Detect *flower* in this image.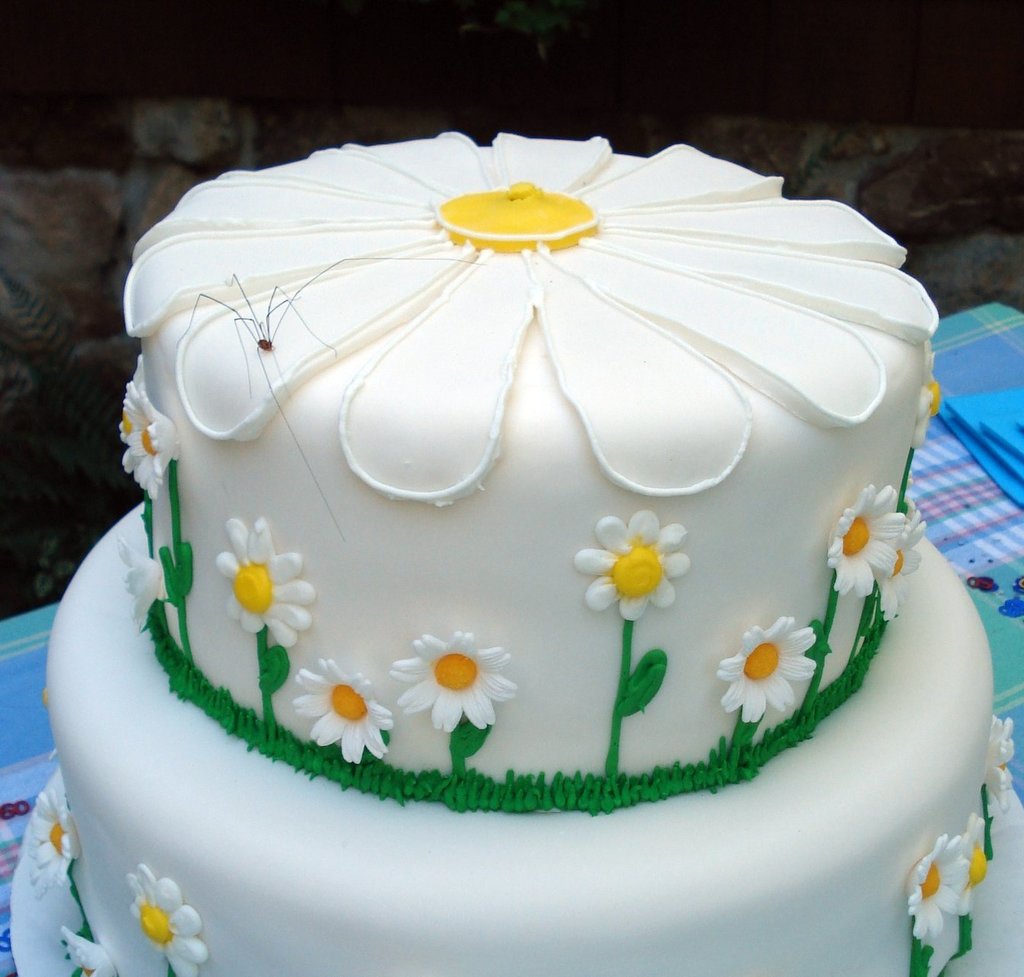
Detection: 387,630,517,729.
